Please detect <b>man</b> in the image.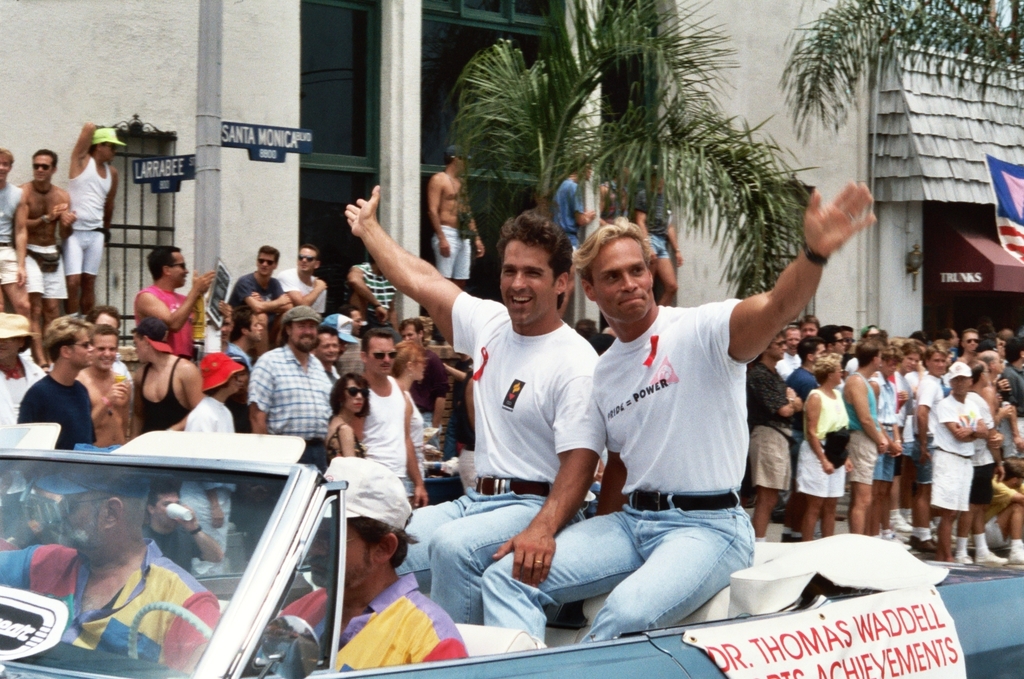
(348, 249, 404, 329).
